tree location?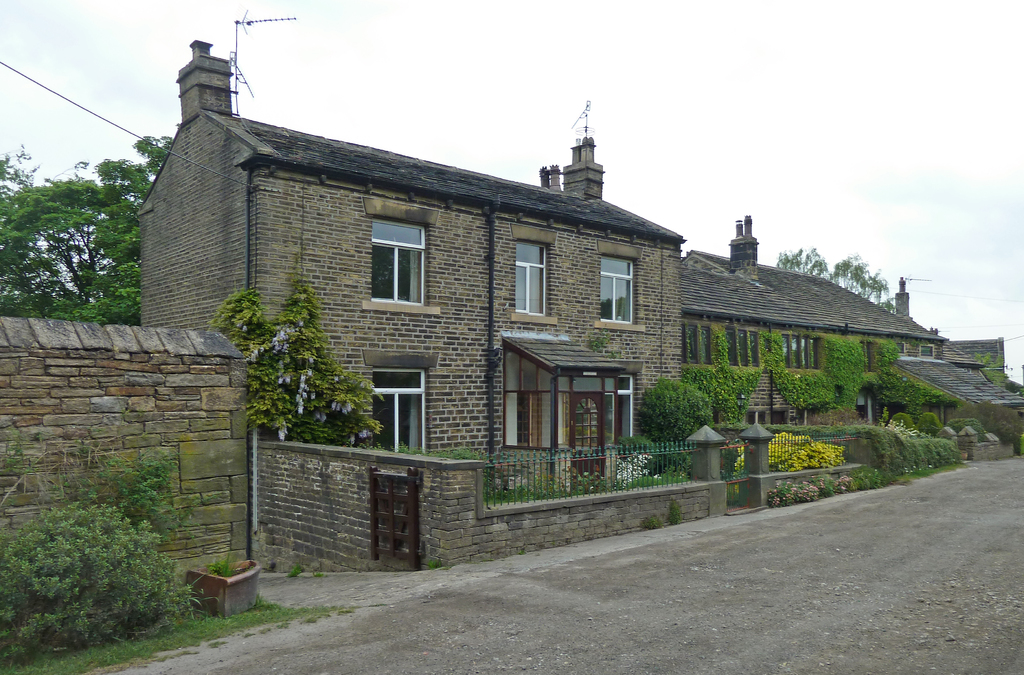
<box>275,279,381,453</box>
